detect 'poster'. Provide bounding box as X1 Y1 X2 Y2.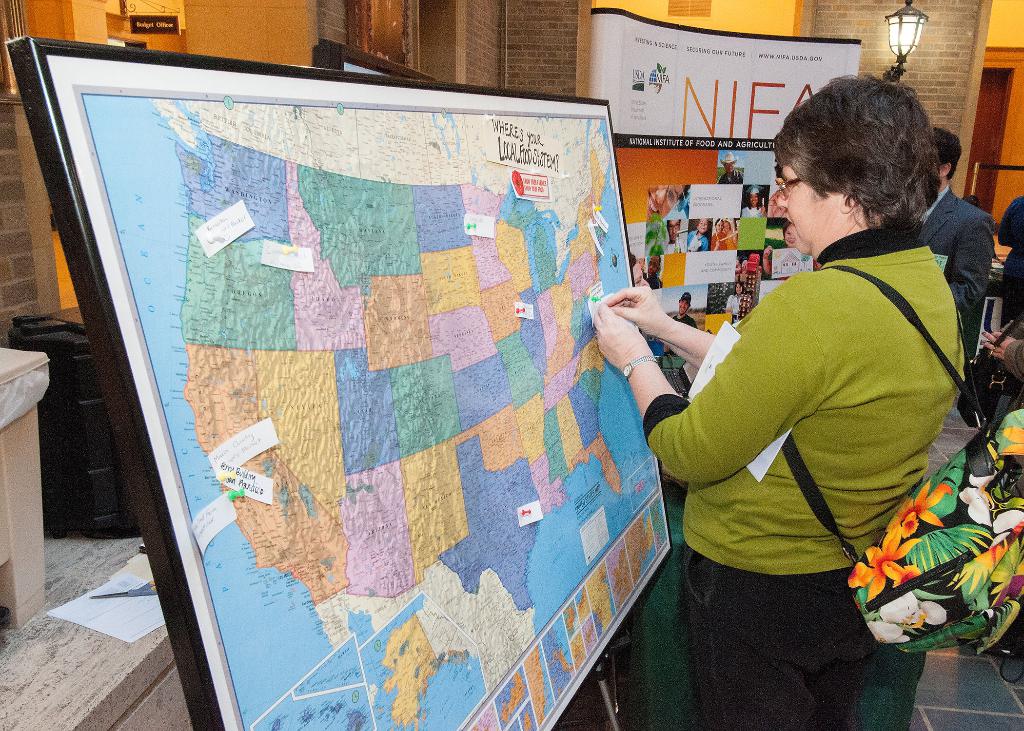
589 12 863 397.
